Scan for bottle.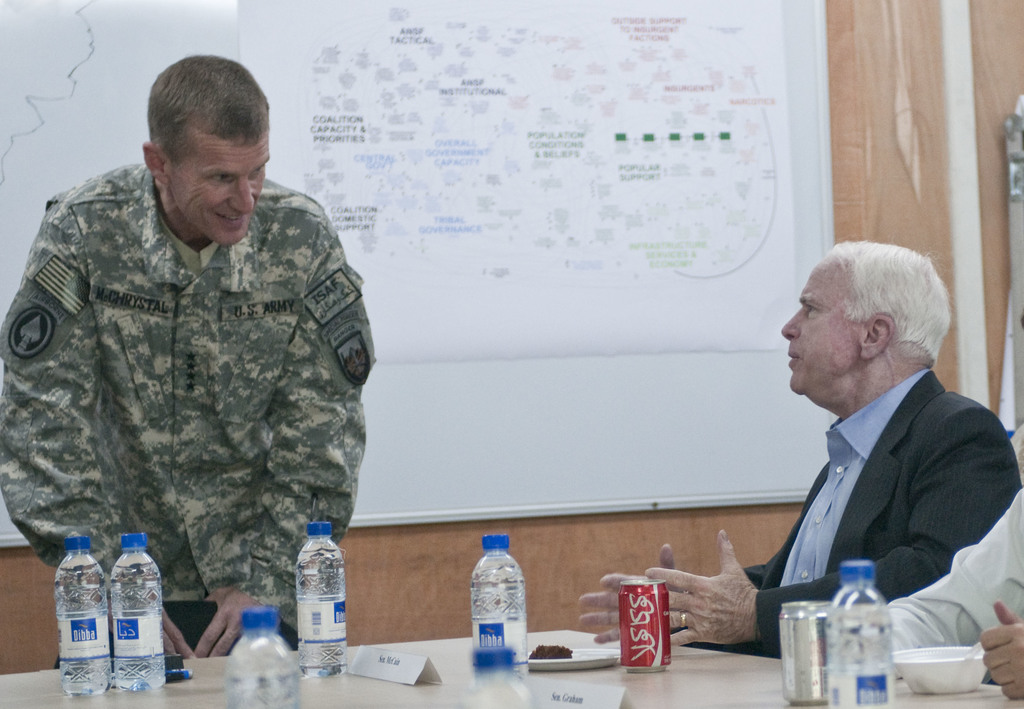
Scan result: bbox(228, 613, 296, 708).
